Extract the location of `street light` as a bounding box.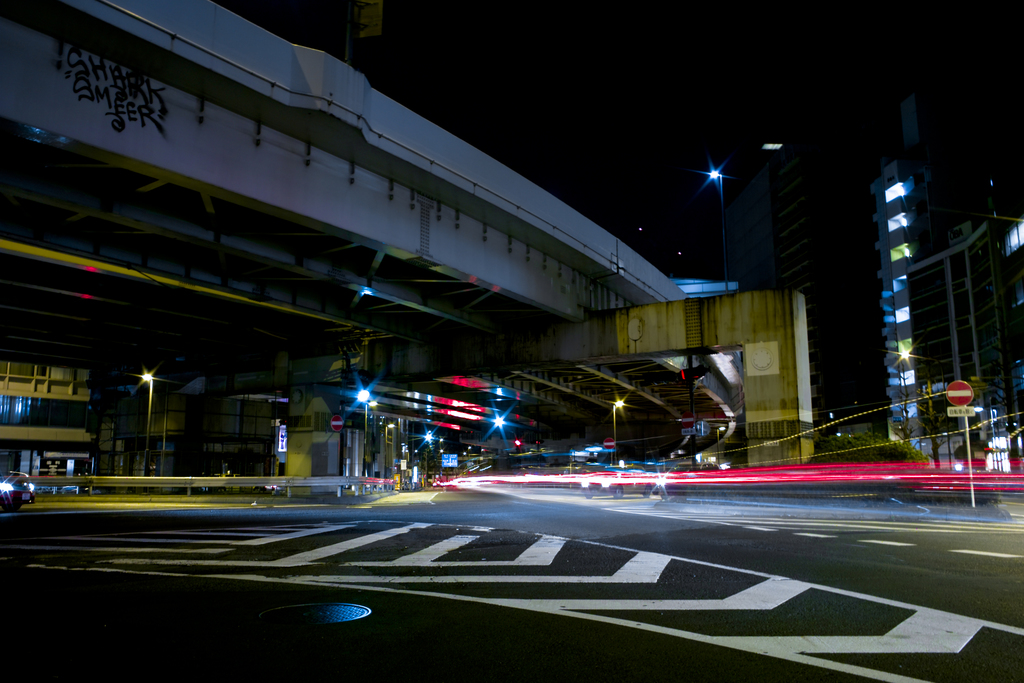
483,407,507,454.
